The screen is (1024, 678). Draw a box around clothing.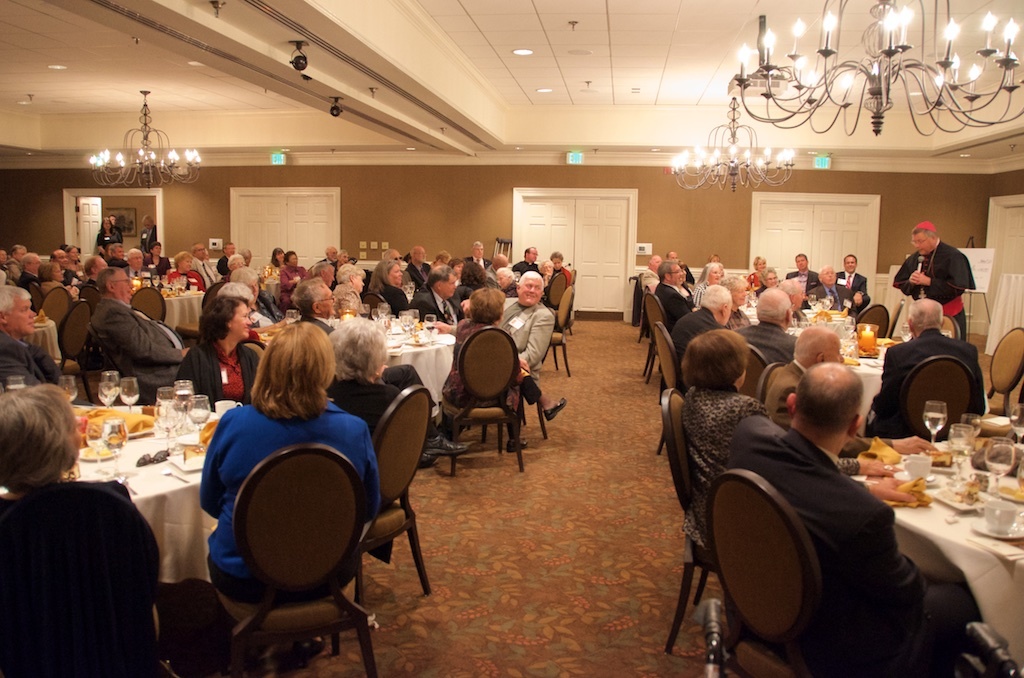
left=683, top=370, right=764, bottom=551.
